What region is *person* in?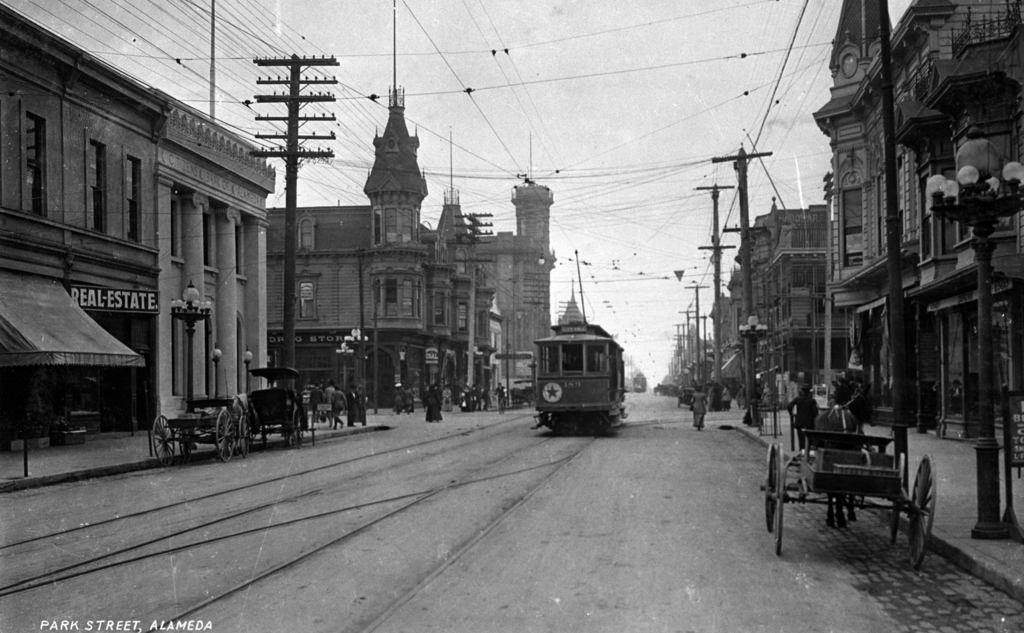
BBox(687, 385, 709, 431).
